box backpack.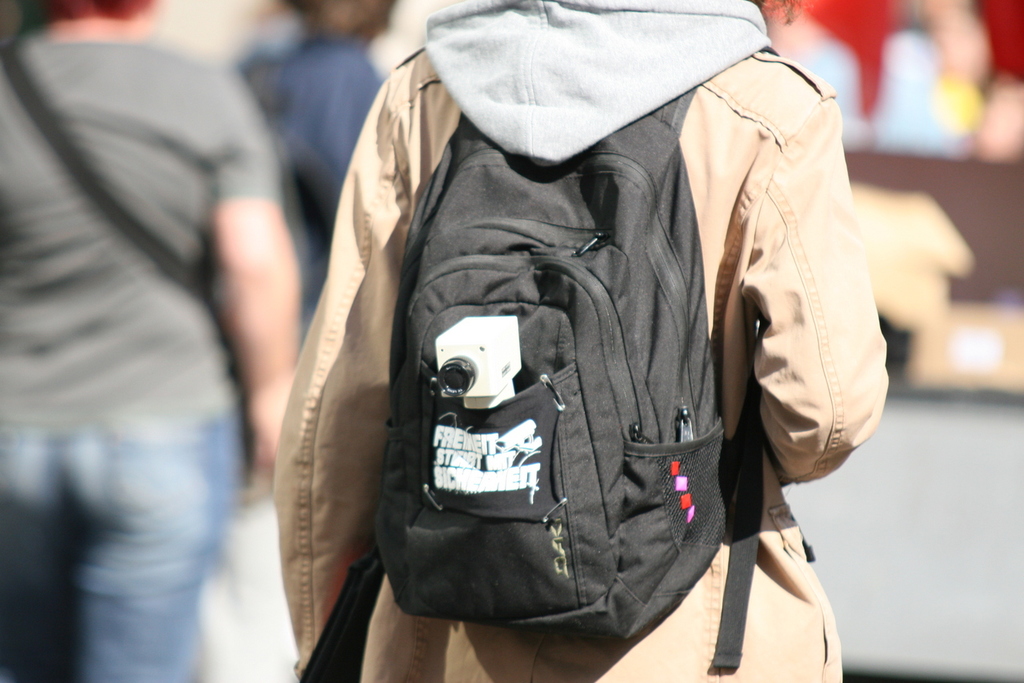
BBox(305, 87, 816, 679).
